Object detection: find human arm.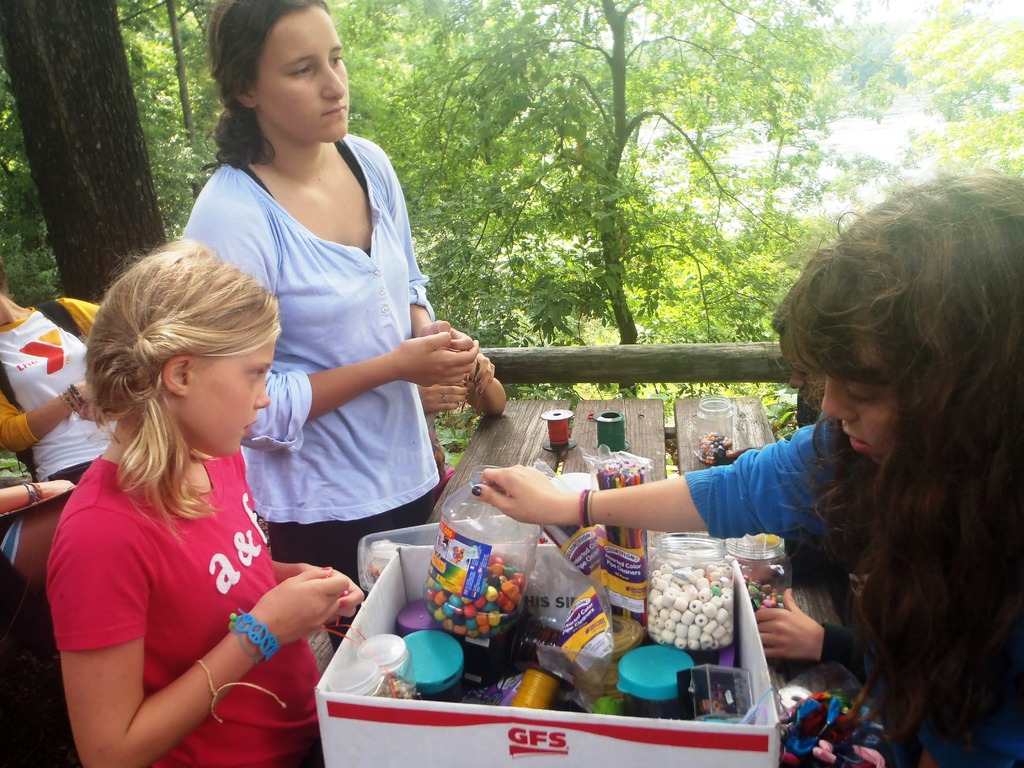
[387, 154, 475, 353].
